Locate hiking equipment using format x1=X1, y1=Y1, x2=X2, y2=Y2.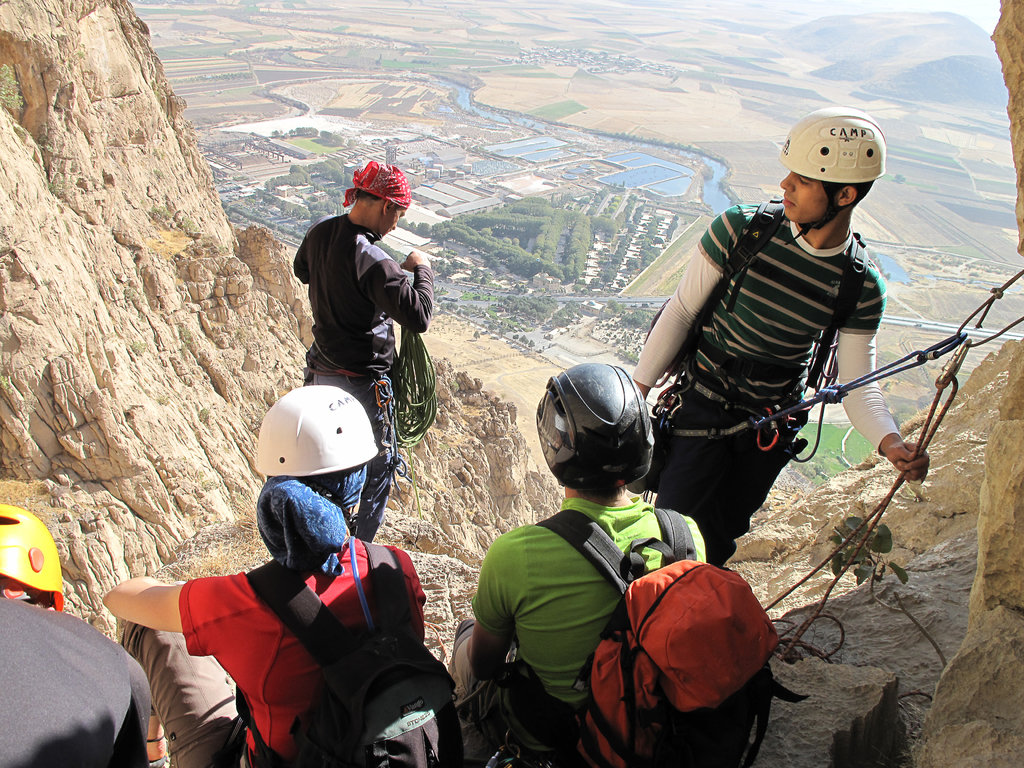
x1=247, y1=384, x2=384, y2=481.
